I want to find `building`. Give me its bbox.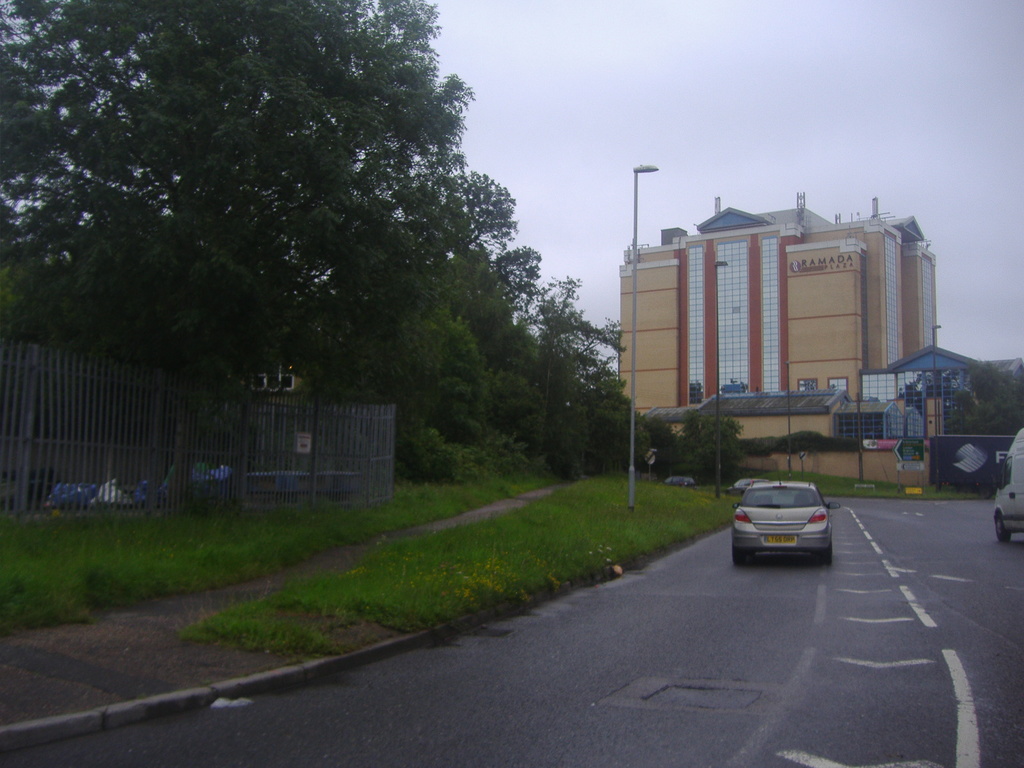
(618,194,1023,489).
